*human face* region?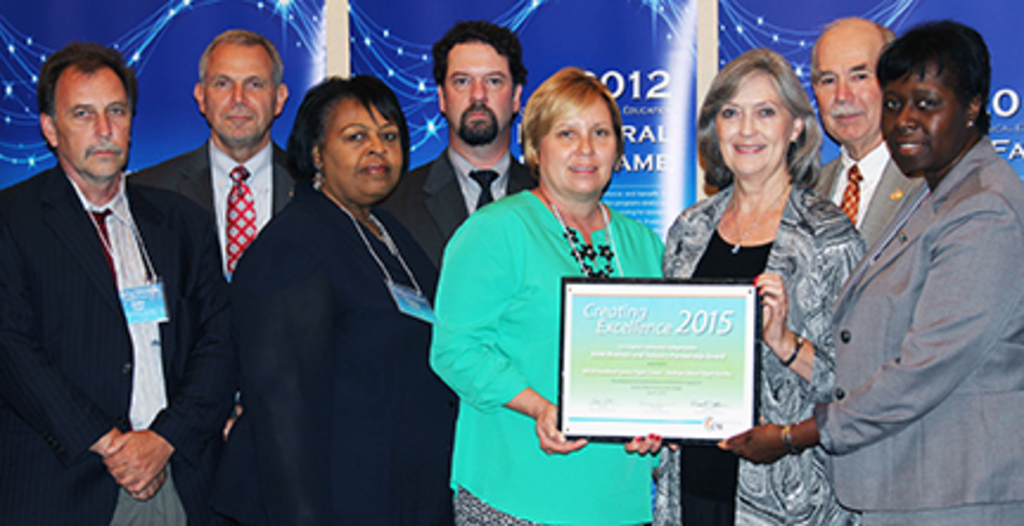
select_region(441, 43, 514, 137)
